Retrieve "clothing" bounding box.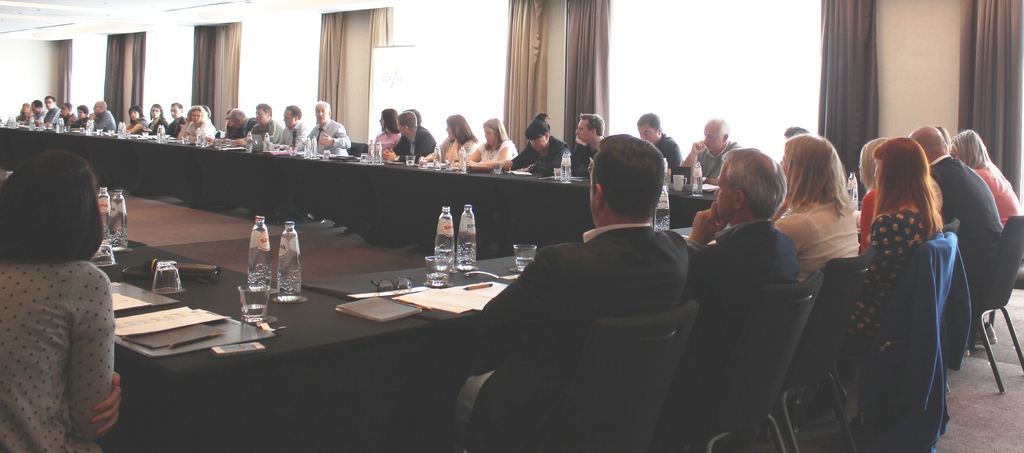
Bounding box: left=773, top=194, right=865, bottom=292.
